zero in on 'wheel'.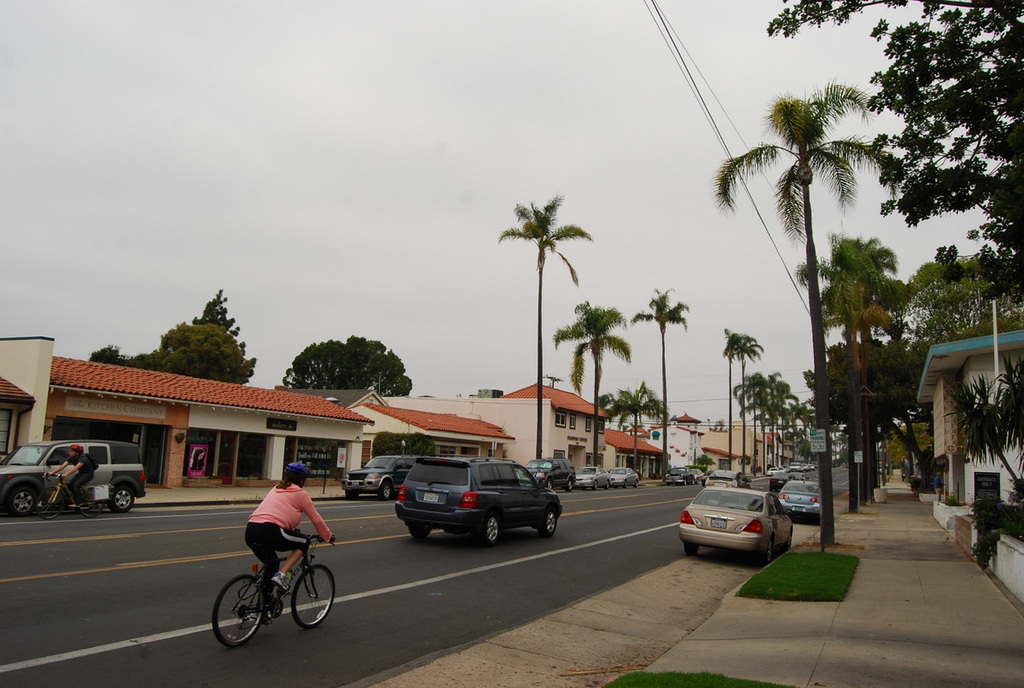
Zeroed in: x1=8, y1=486, x2=34, y2=516.
